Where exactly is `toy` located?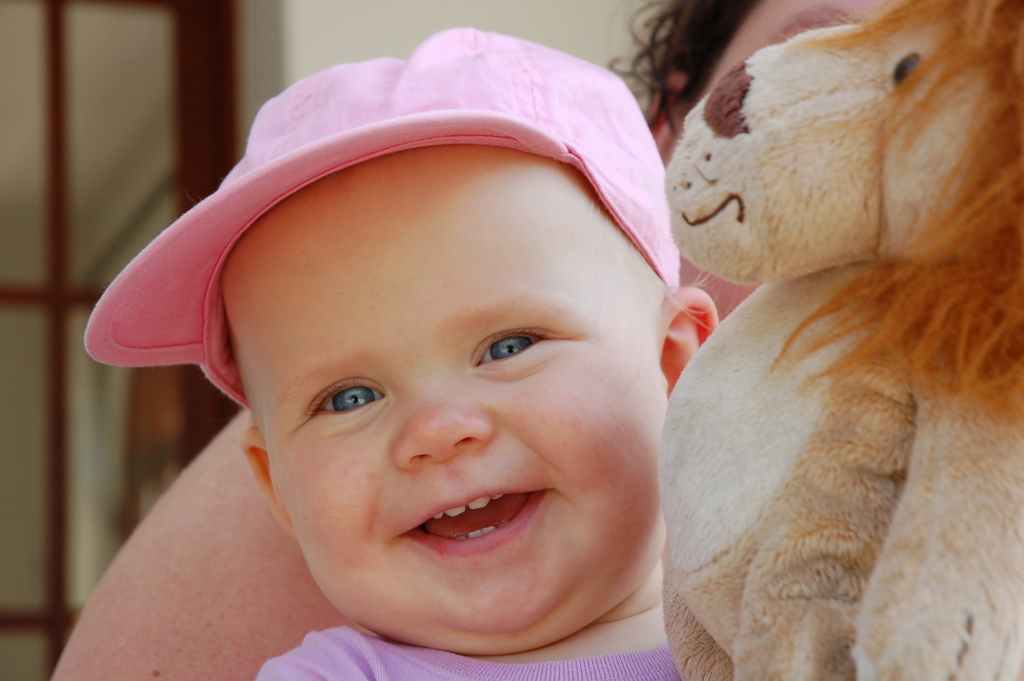
Its bounding box is 643,0,1023,680.
